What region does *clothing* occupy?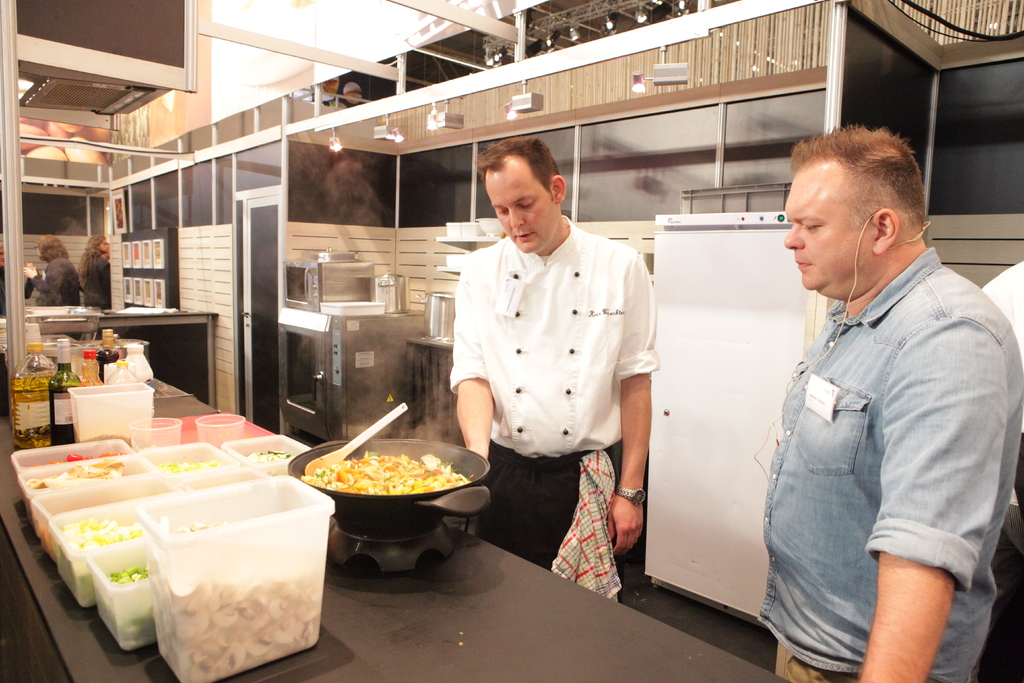
<bbox>756, 187, 1005, 662</bbox>.
